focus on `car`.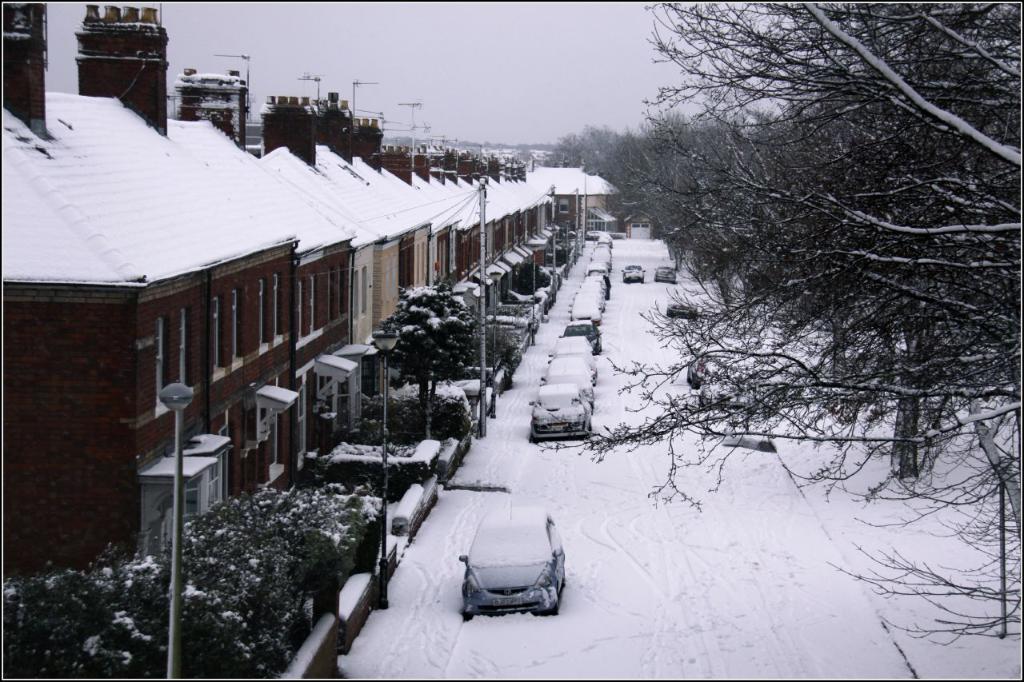
Focused at {"x1": 458, "y1": 499, "x2": 566, "y2": 620}.
